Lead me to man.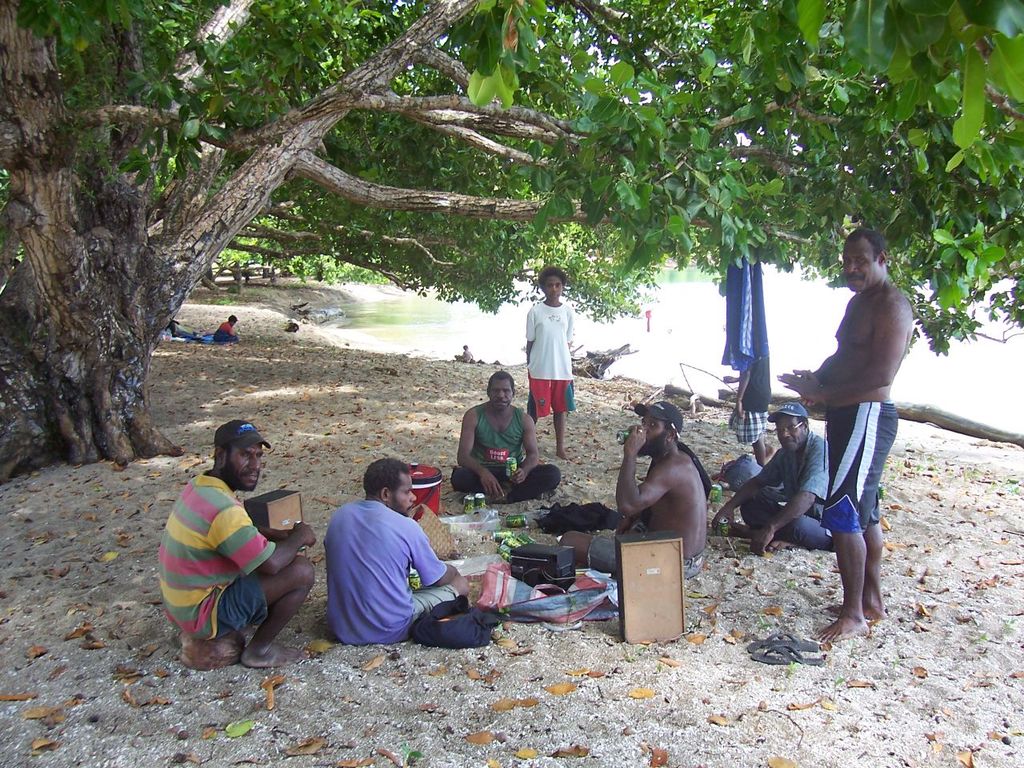
Lead to bbox=(558, 403, 713, 575).
